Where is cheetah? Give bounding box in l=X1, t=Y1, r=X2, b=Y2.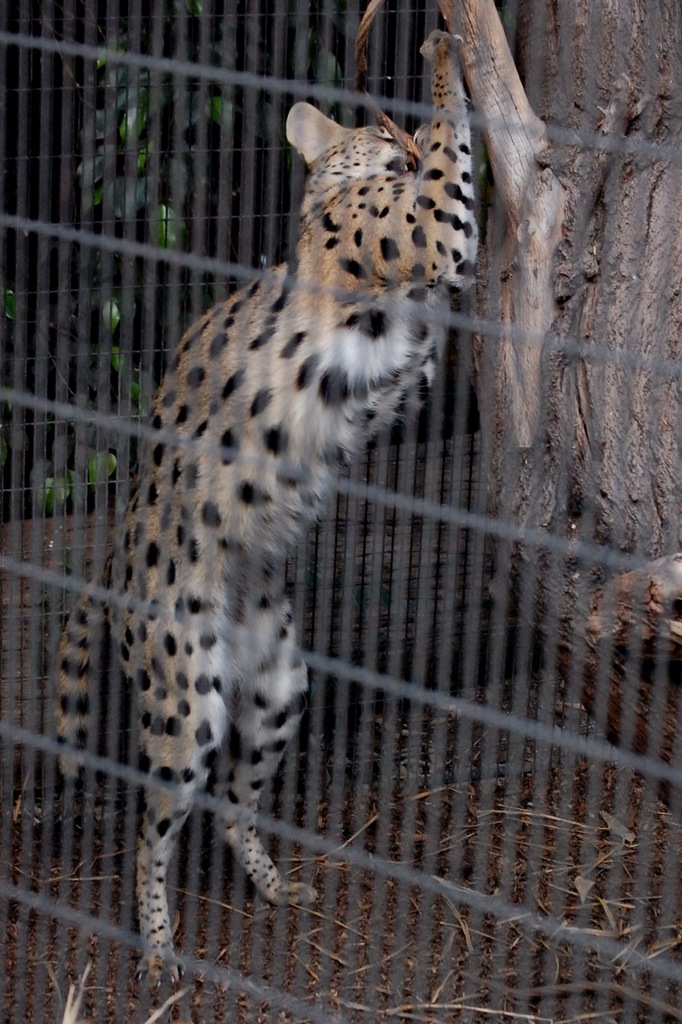
l=59, t=25, r=483, b=987.
